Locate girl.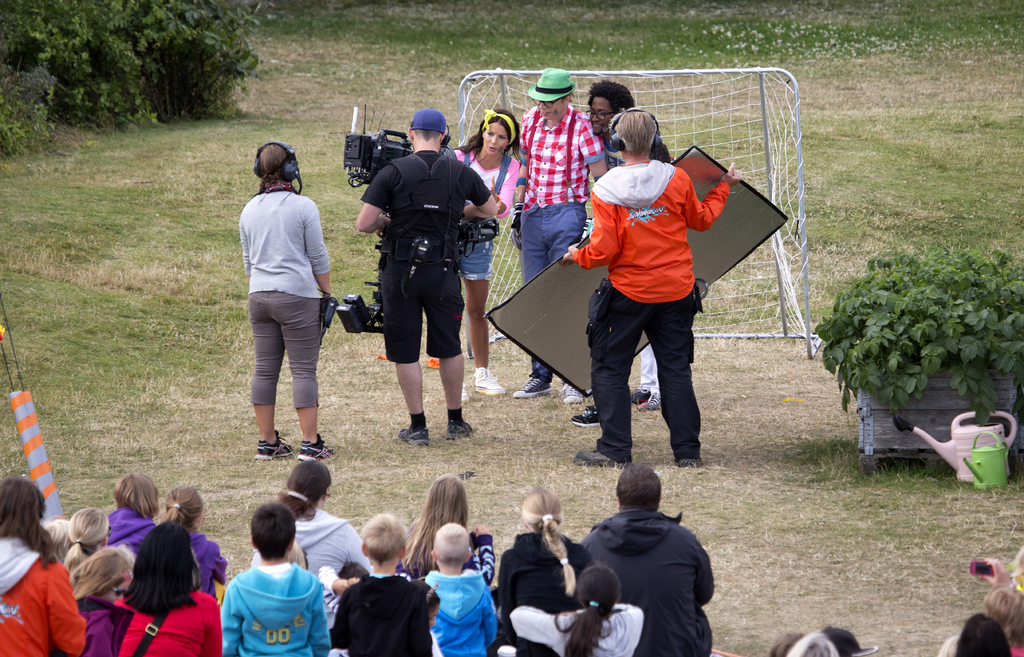
Bounding box: <bbox>510, 567, 645, 656</bbox>.
